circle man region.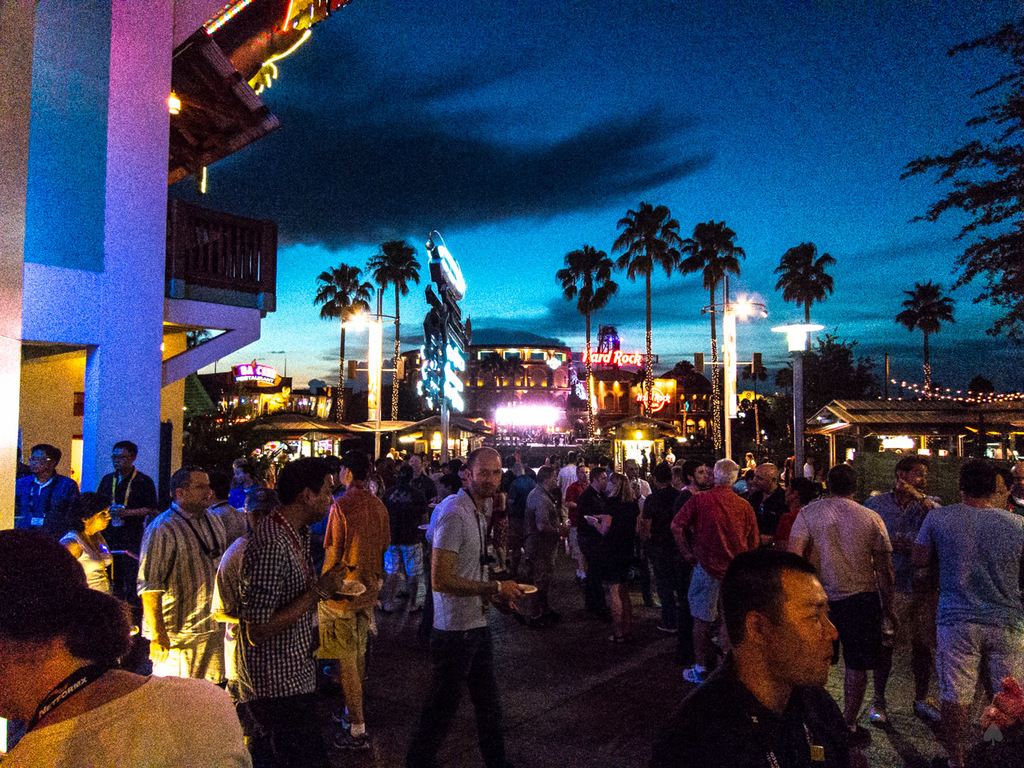
Region: <box>94,438,162,618</box>.
